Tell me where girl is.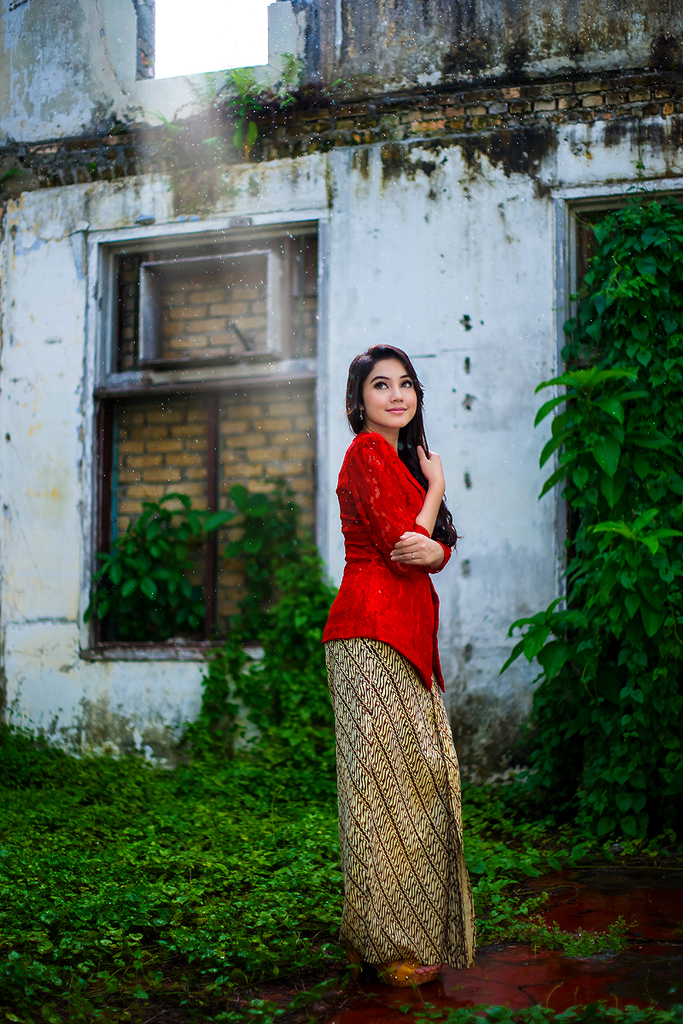
girl is at x1=321 y1=340 x2=476 y2=993.
